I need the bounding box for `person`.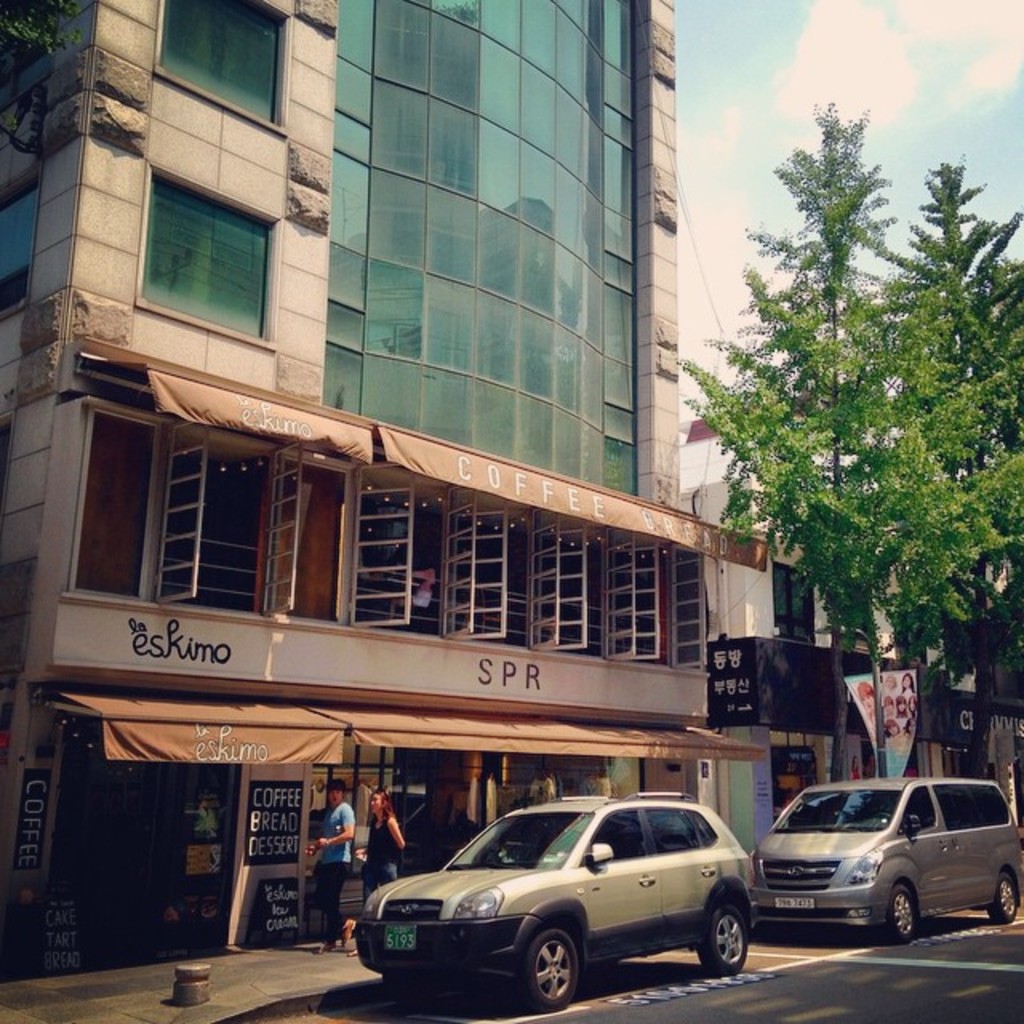
Here it is: bbox=(299, 776, 365, 954).
